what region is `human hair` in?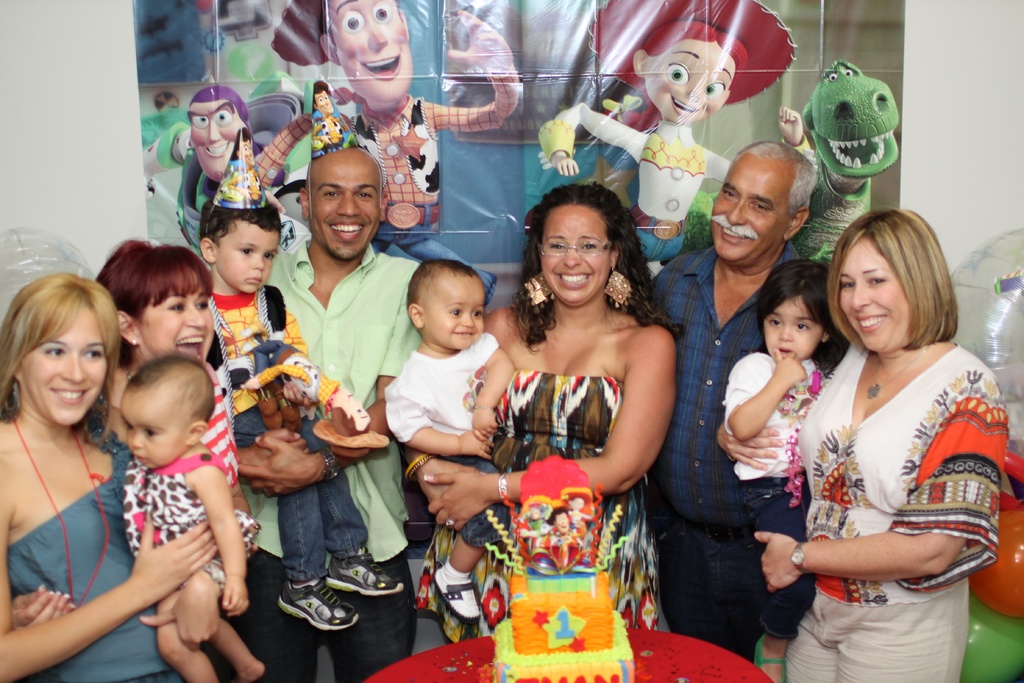
194:199:282:247.
